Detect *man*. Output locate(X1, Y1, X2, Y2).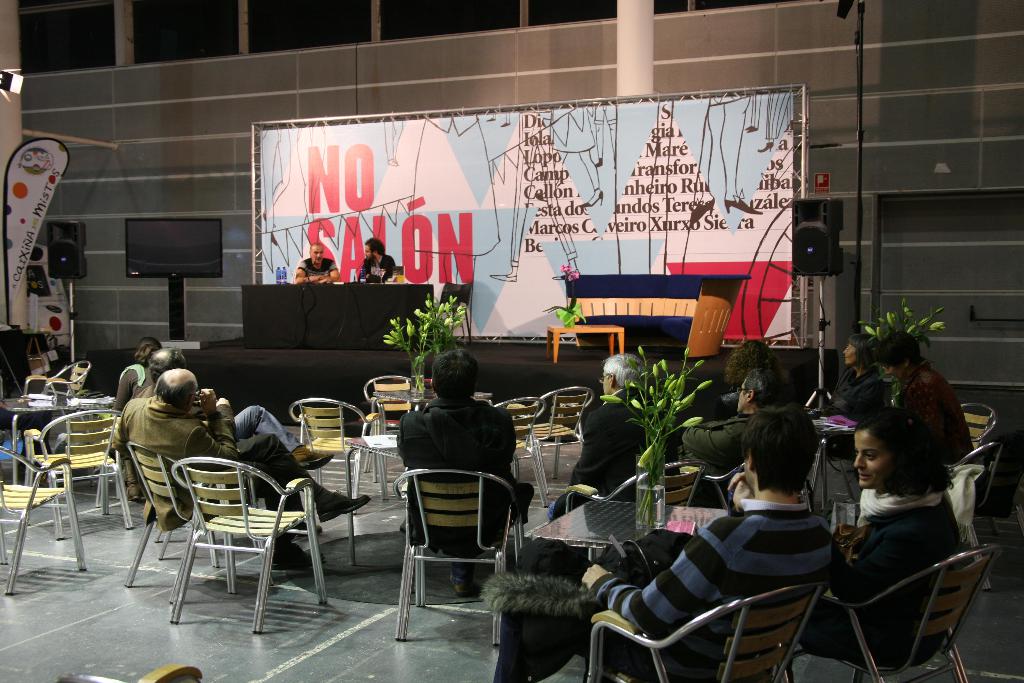
locate(356, 235, 399, 281).
